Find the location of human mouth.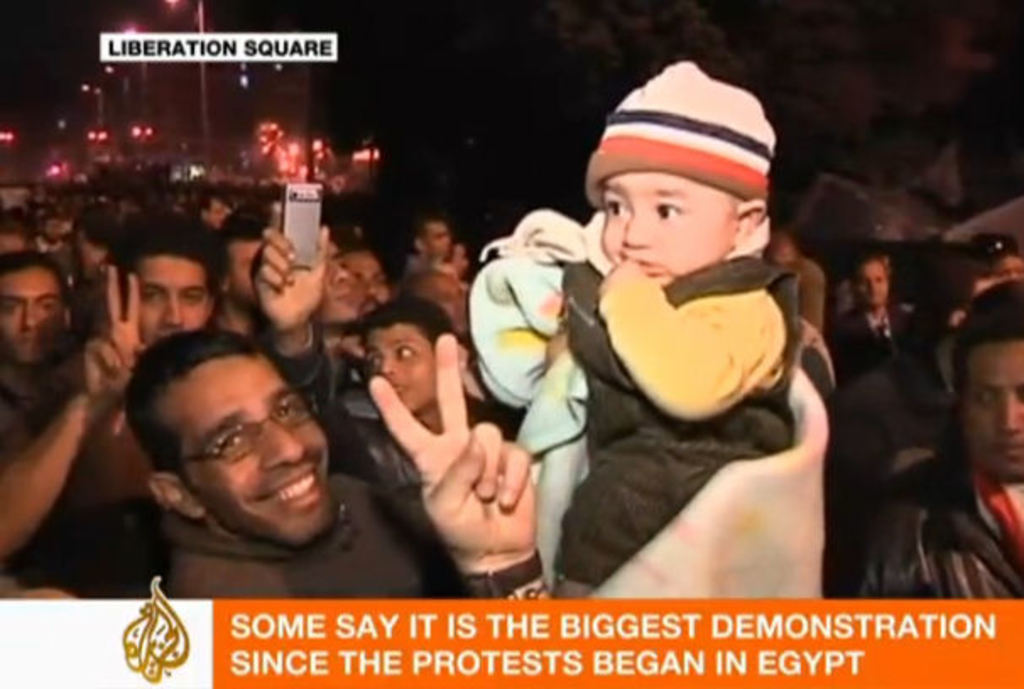
Location: pyautogui.locateOnScreen(390, 377, 412, 397).
